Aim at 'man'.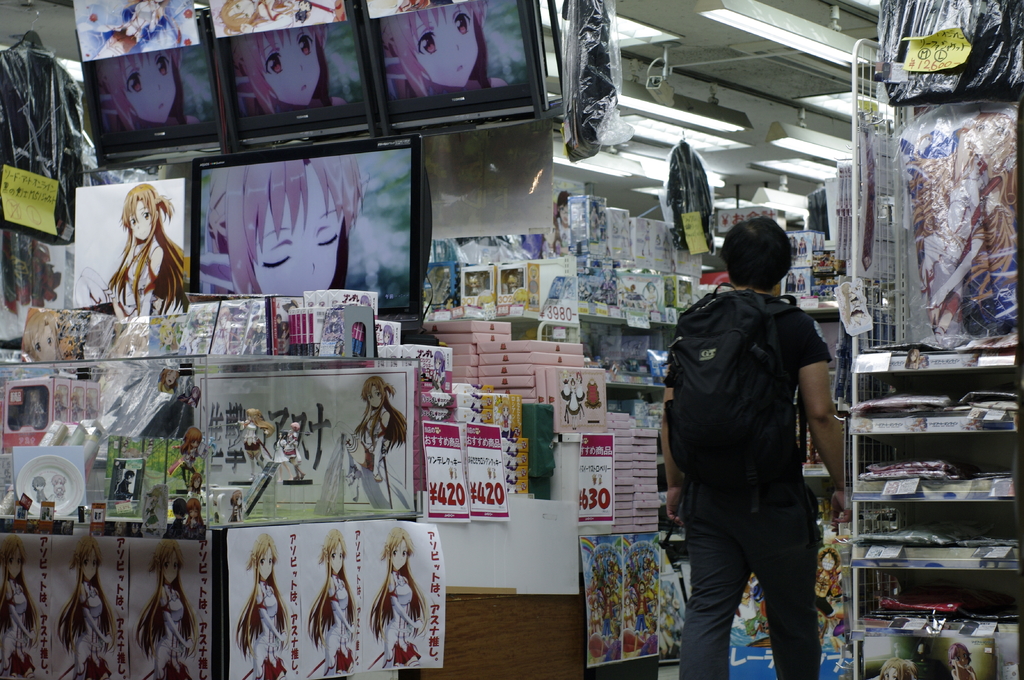
Aimed at bbox=[668, 192, 868, 670].
